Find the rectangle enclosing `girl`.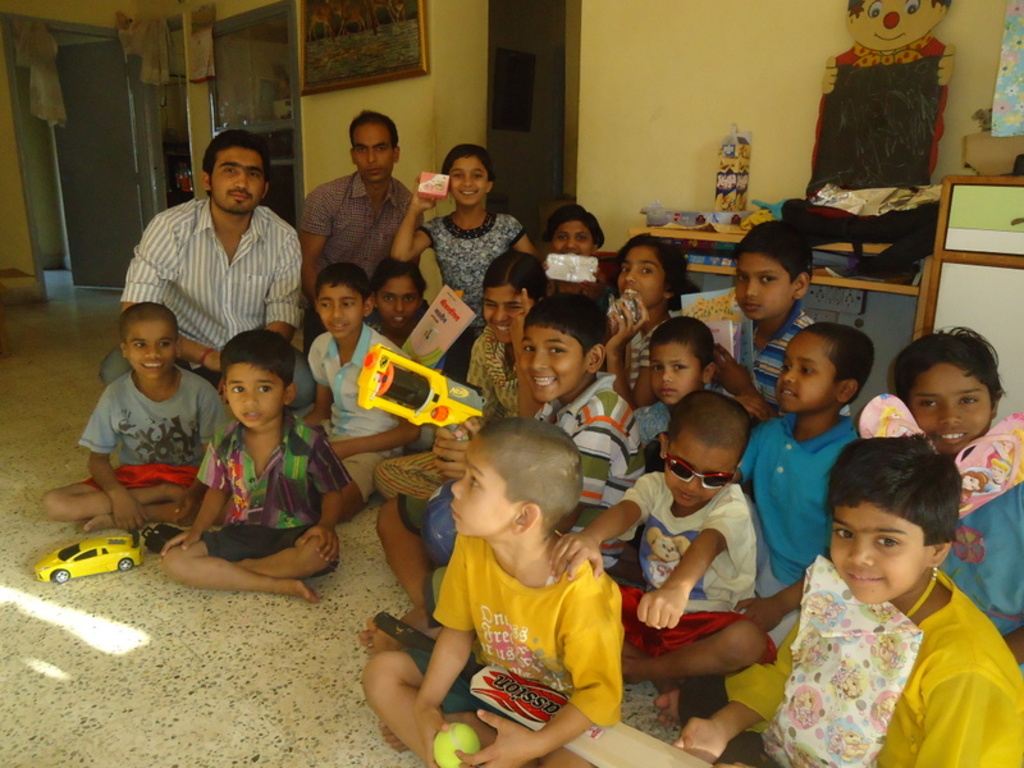
region(668, 425, 1023, 767).
